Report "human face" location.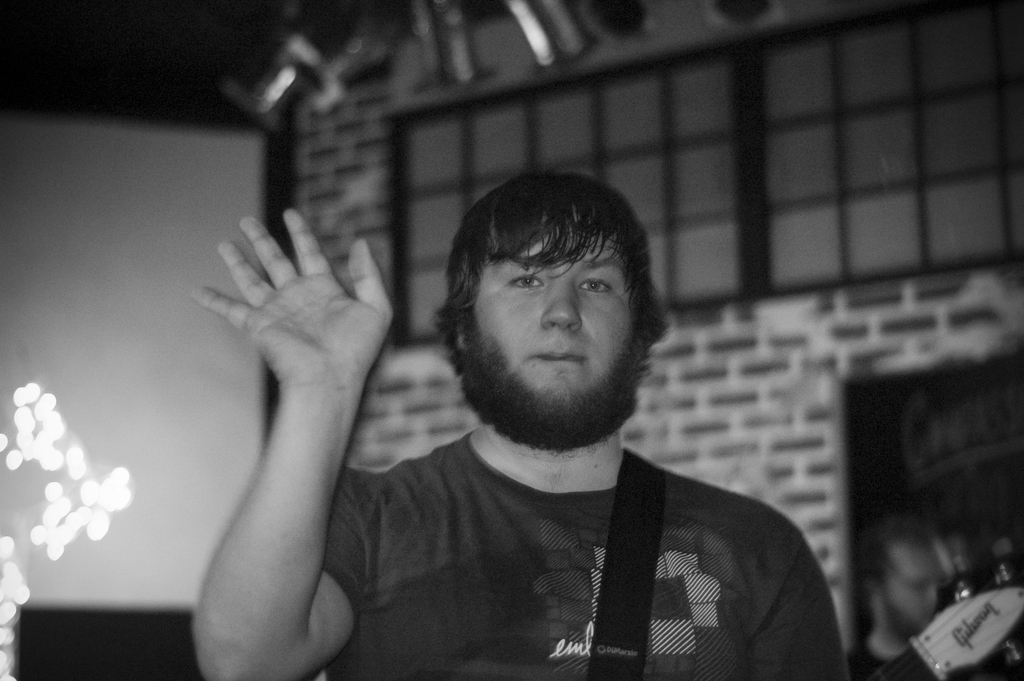
Report: Rect(463, 211, 636, 415).
